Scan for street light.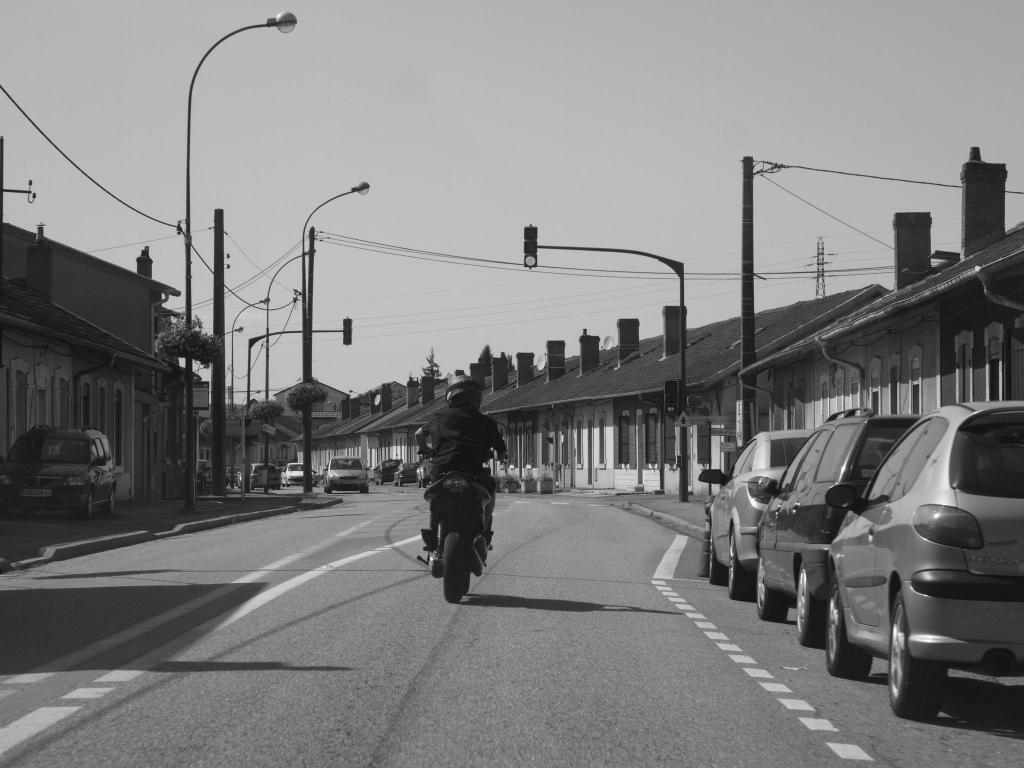
Scan result: 346:387:361:393.
